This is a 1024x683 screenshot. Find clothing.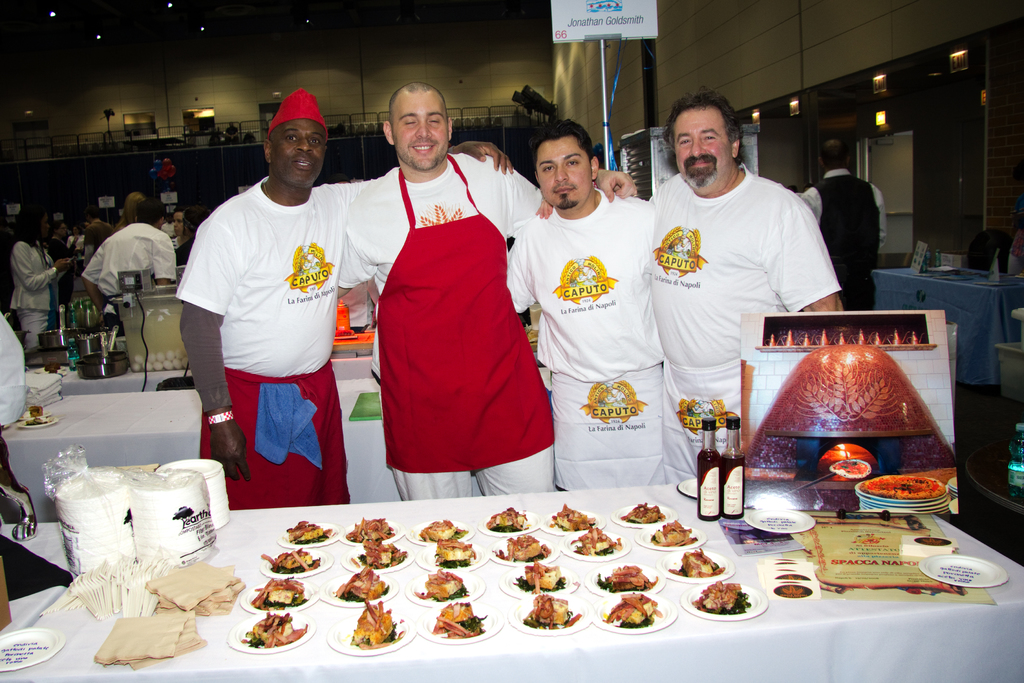
Bounding box: select_region(221, 126, 237, 146).
